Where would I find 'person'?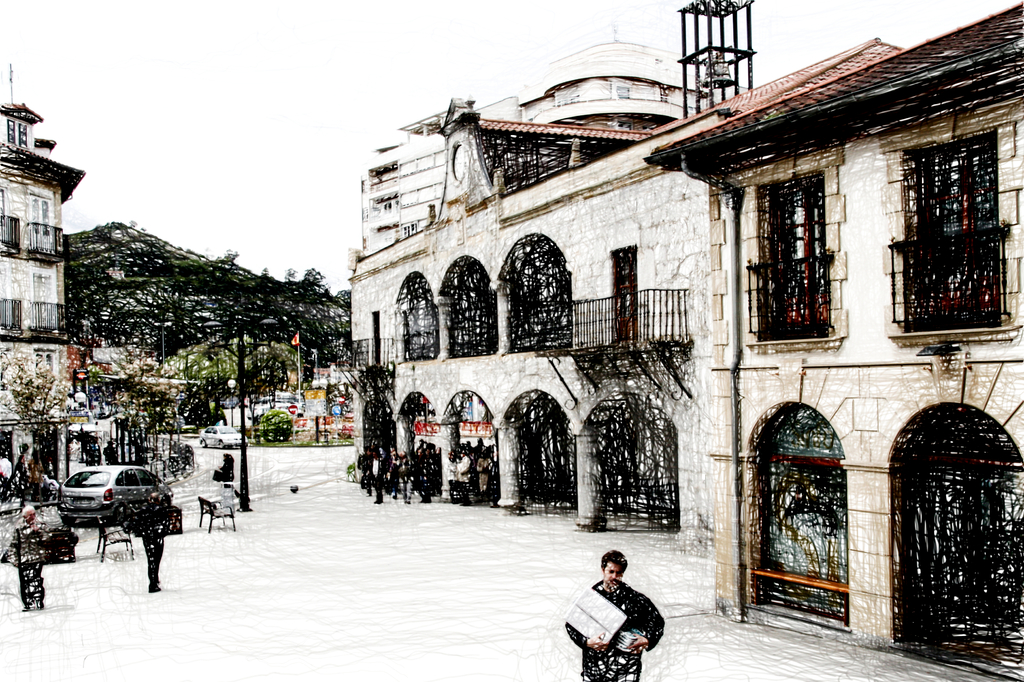
At [0,450,16,489].
